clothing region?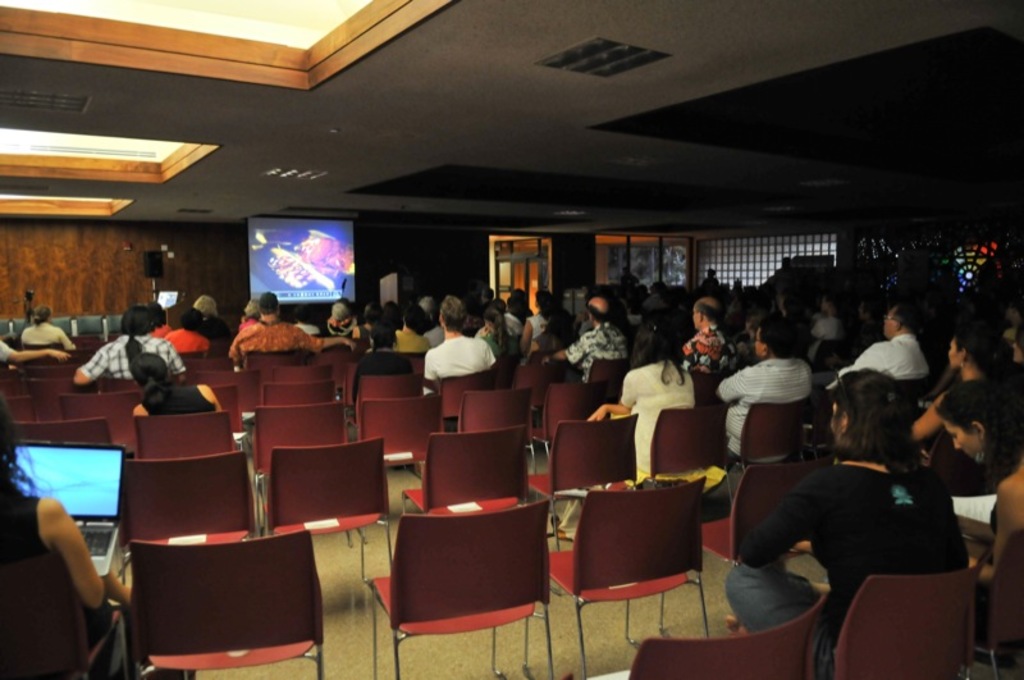
x1=93, y1=327, x2=193, y2=379
